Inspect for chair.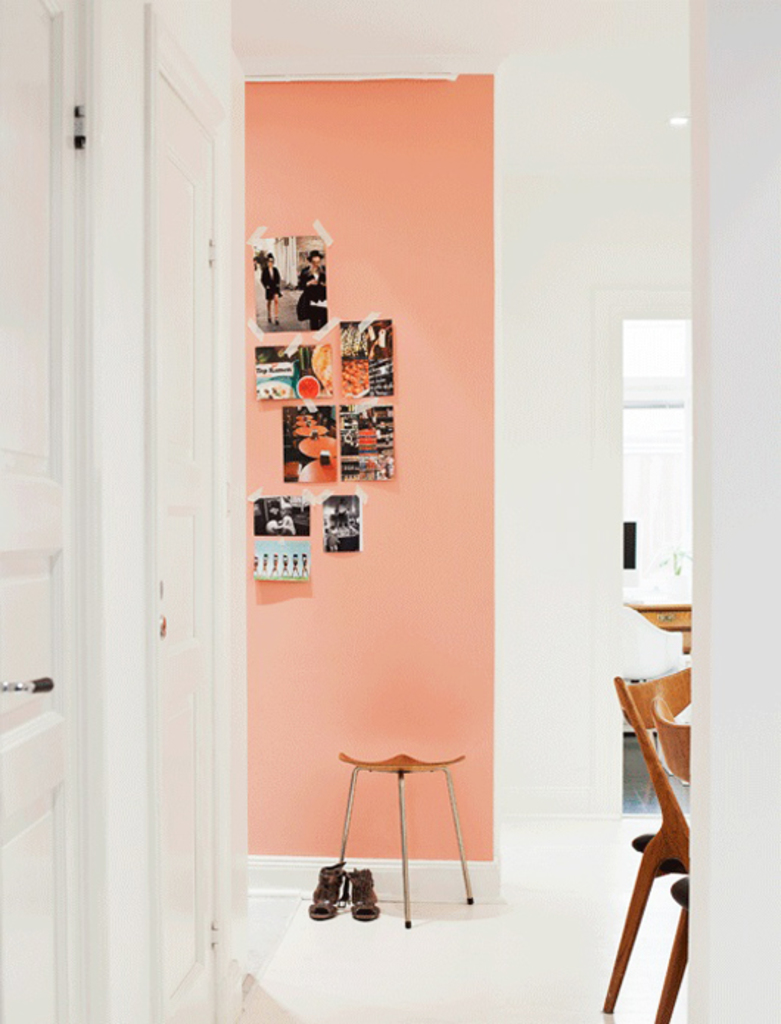
Inspection: <box>648,685,697,1023</box>.
